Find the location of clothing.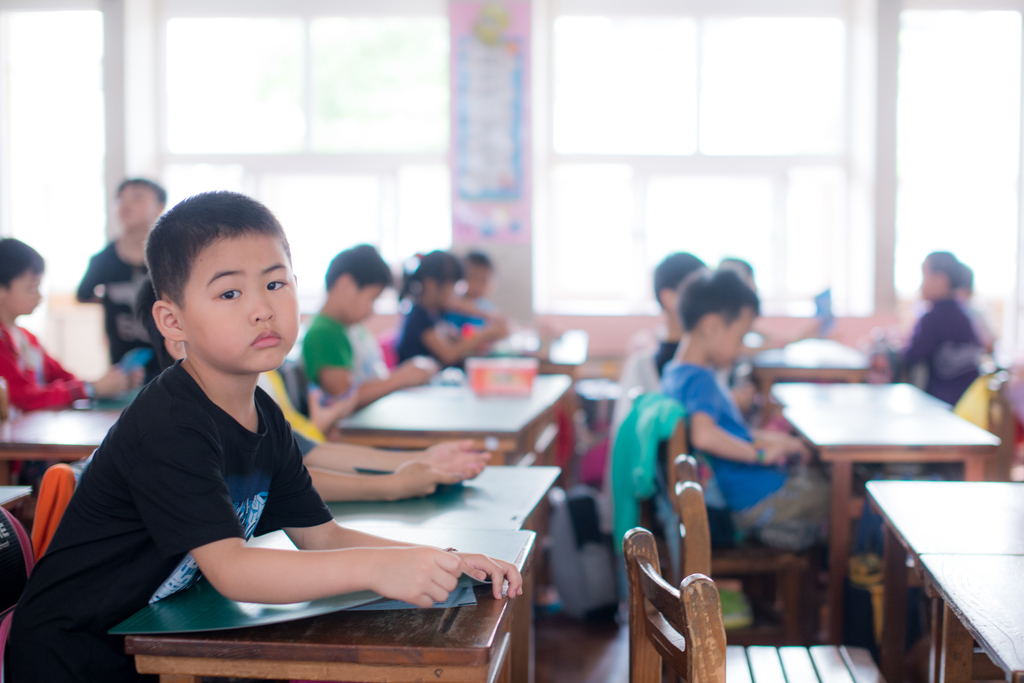
Location: l=0, t=341, r=328, b=682.
